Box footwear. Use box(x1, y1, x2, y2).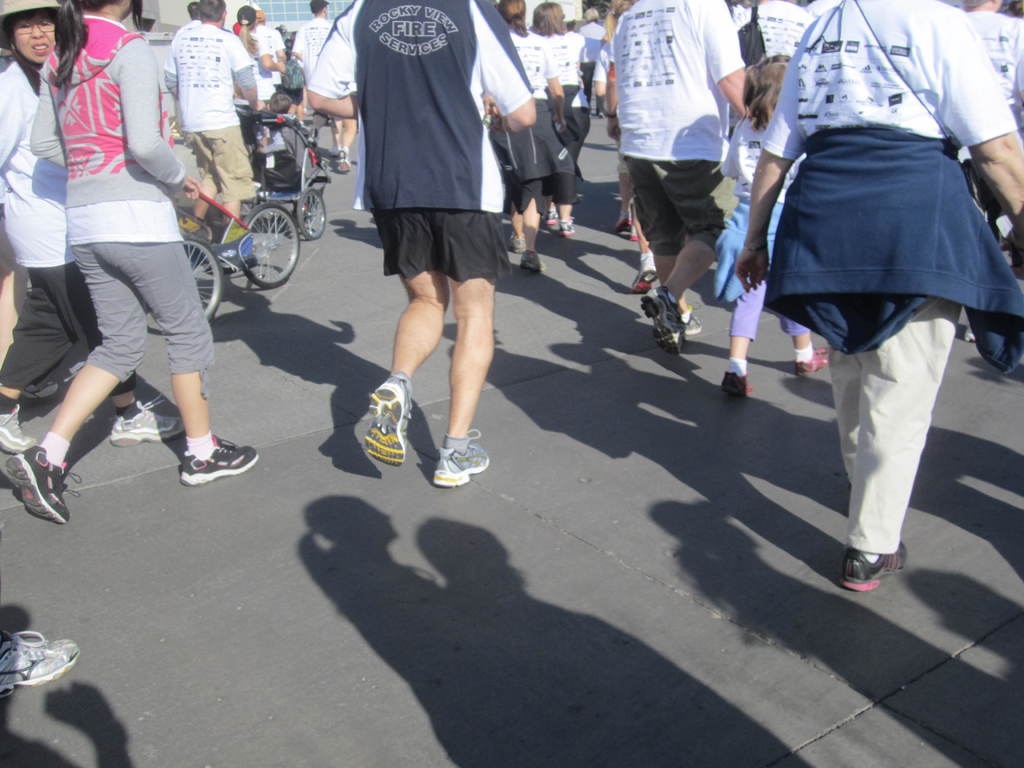
box(108, 392, 189, 447).
